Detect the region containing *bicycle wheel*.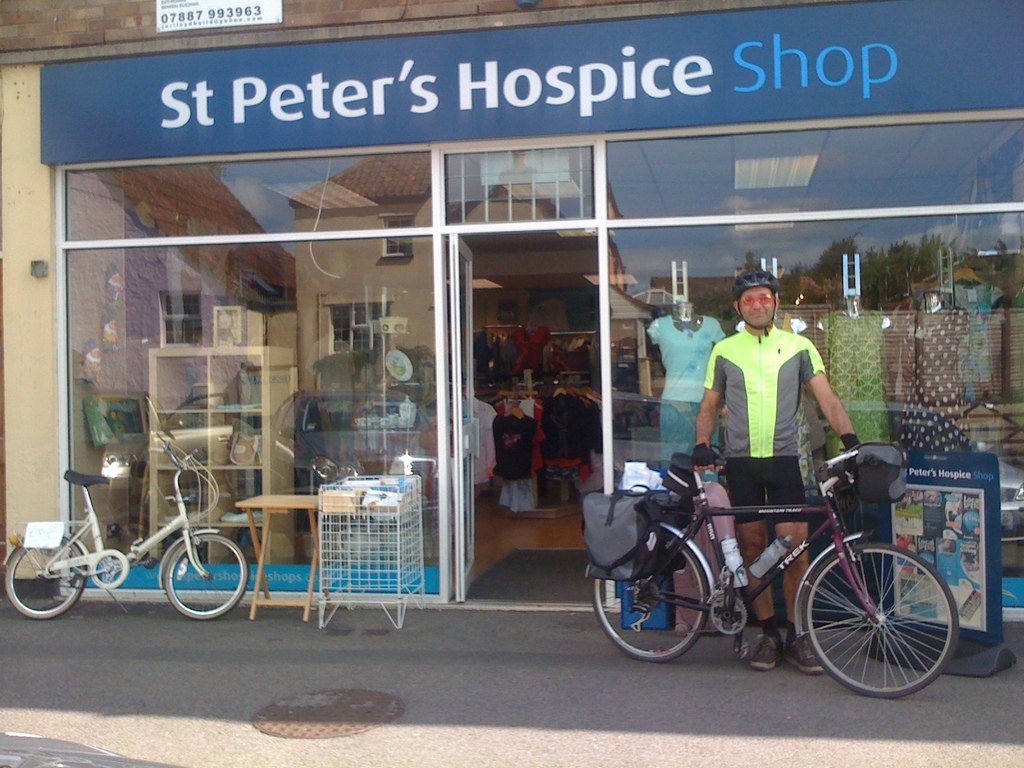
<box>589,531,706,659</box>.
